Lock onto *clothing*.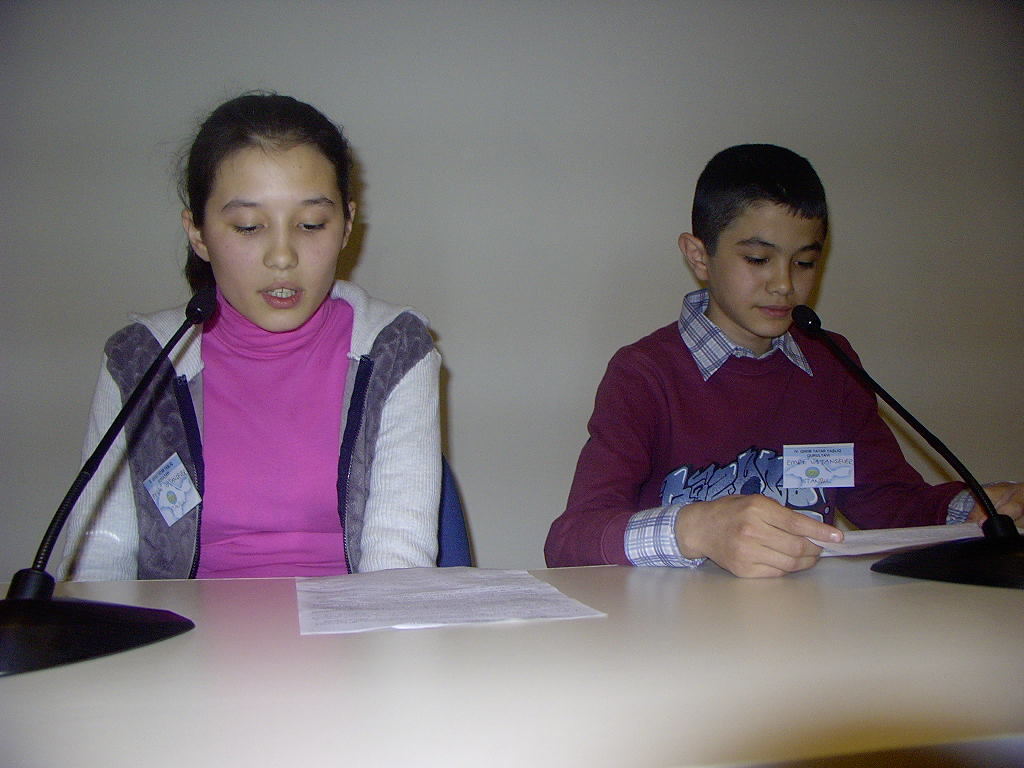
Locked: Rect(540, 318, 976, 568).
